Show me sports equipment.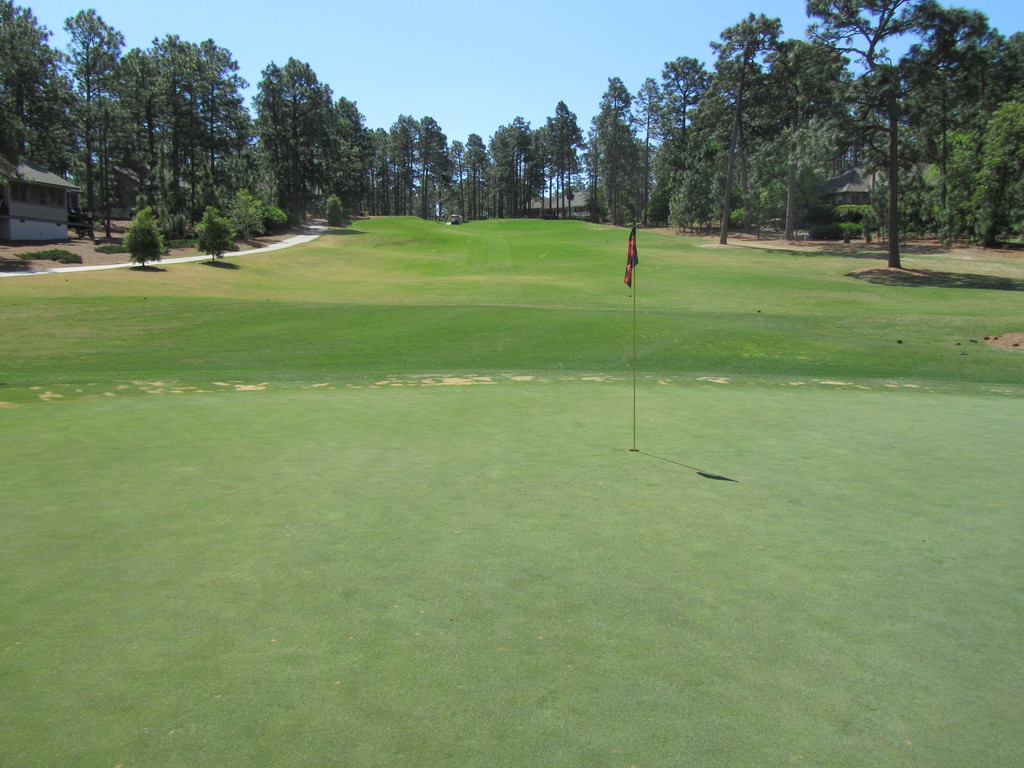
sports equipment is here: locate(623, 219, 641, 453).
